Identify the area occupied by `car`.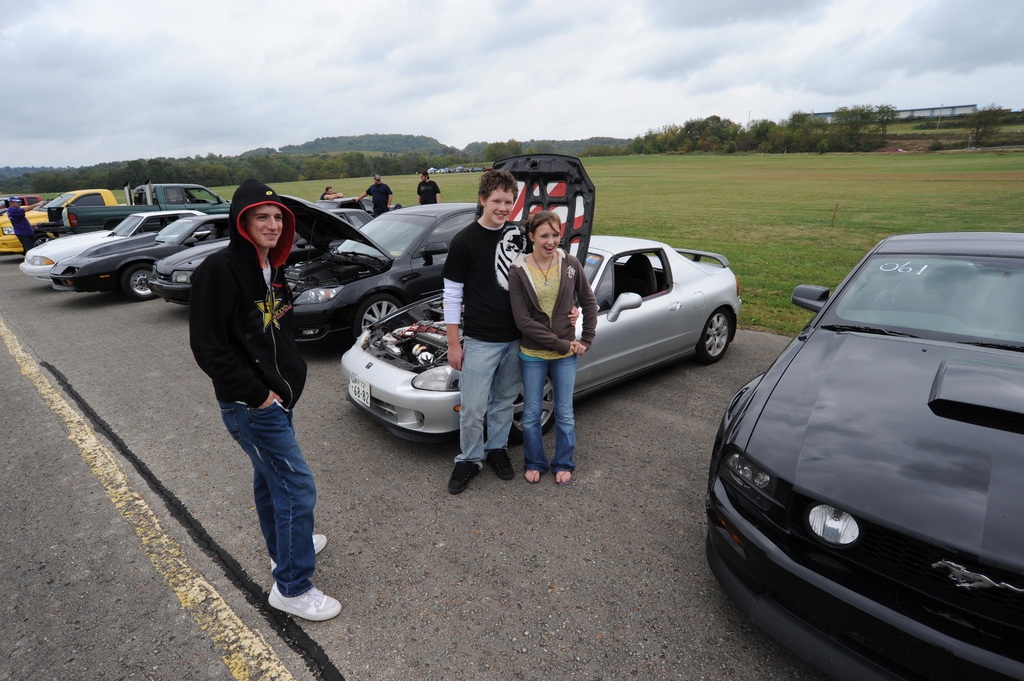
Area: locate(0, 184, 129, 257).
